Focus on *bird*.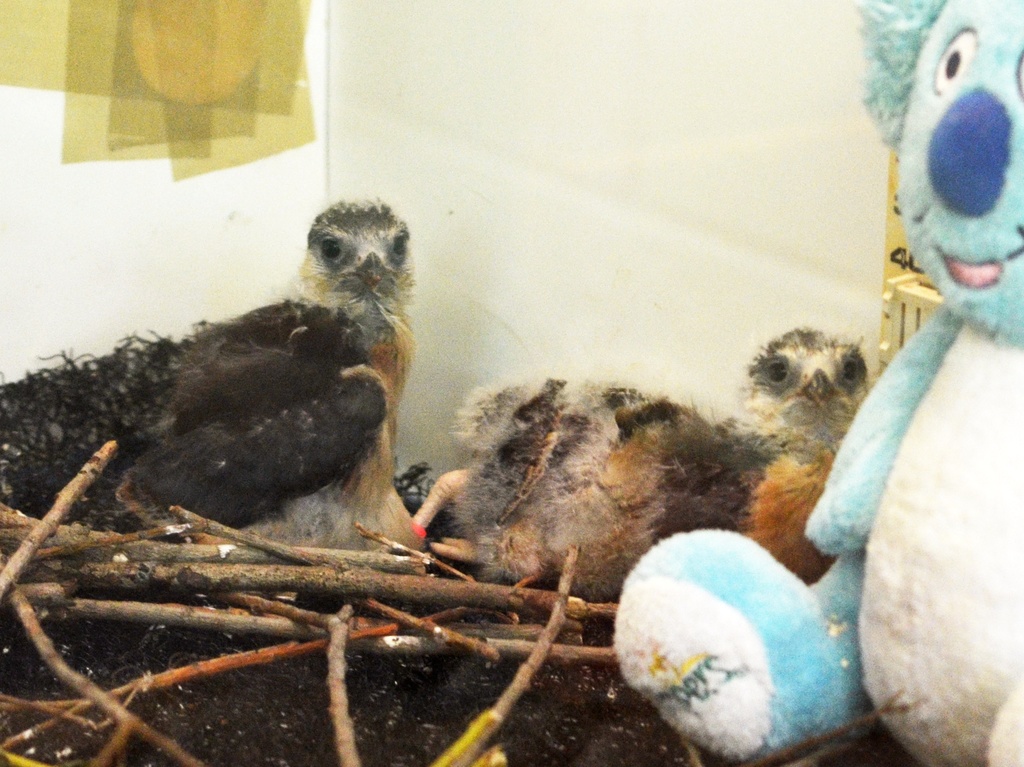
Focused at <bbox>0, 187, 449, 581</bbox>.
